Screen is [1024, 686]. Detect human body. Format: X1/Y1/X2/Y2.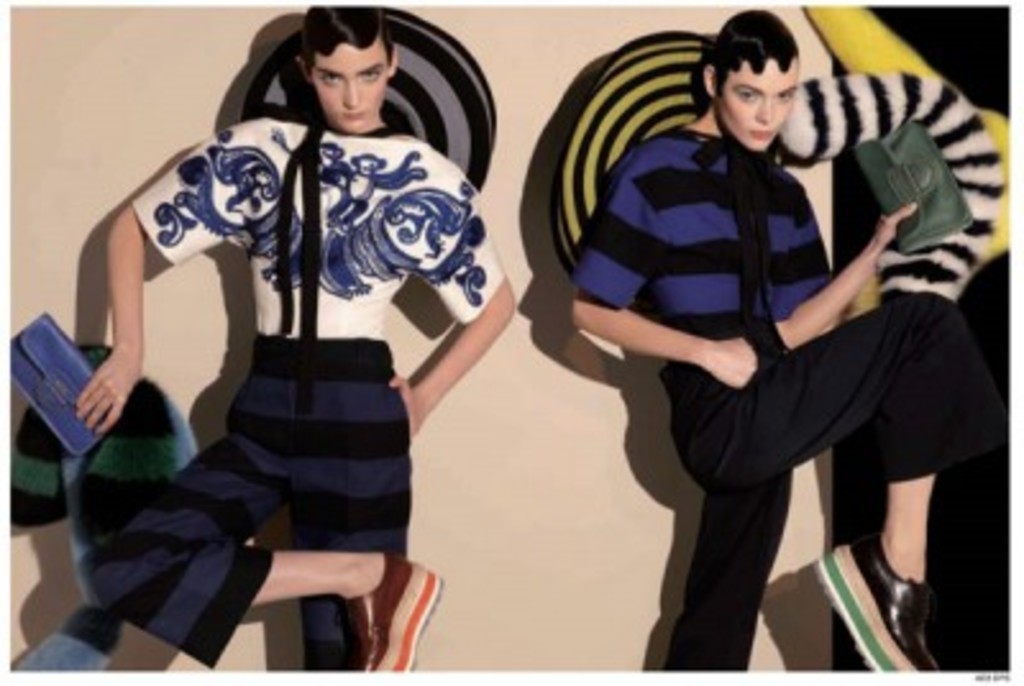
579/133/1009/671.
